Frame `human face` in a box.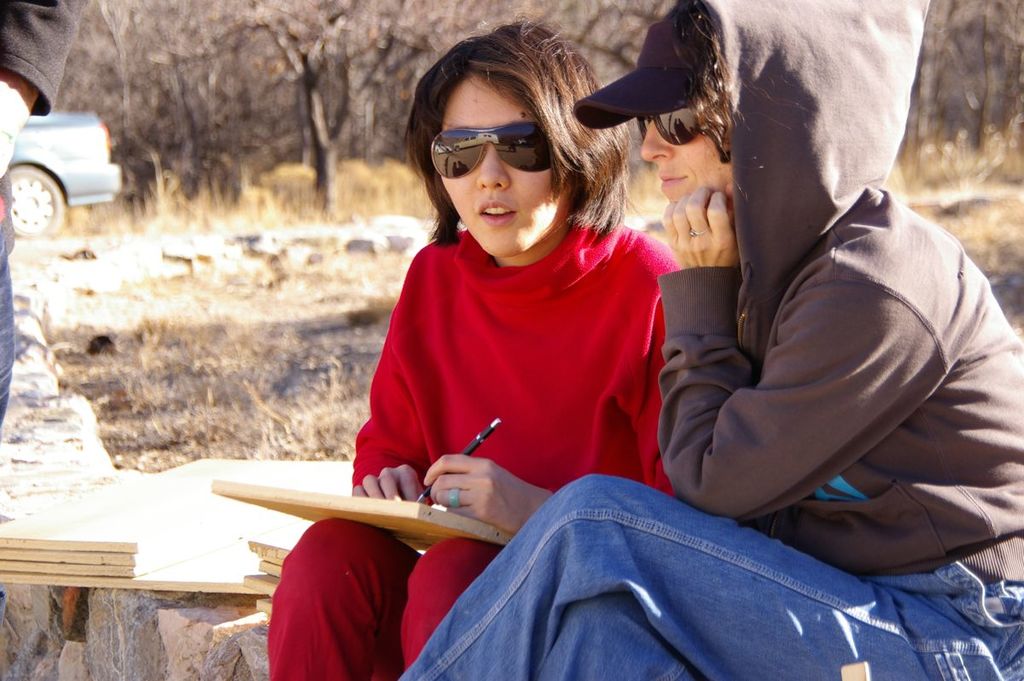
433:74:576:255.
